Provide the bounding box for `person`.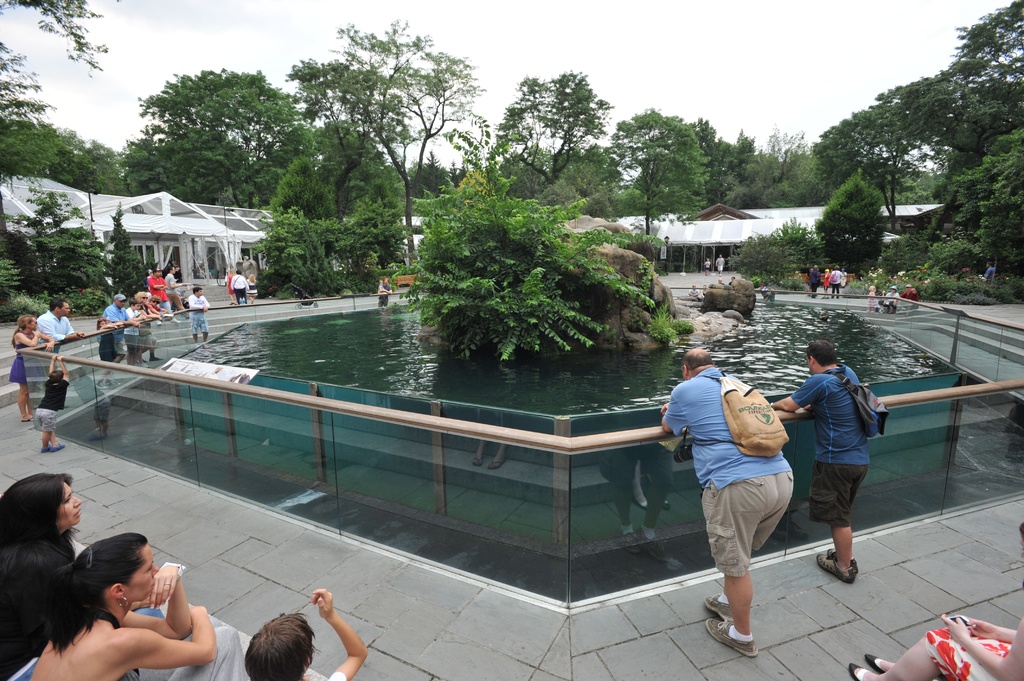
[x1=866, y1=284, x2=876, y2=310].
